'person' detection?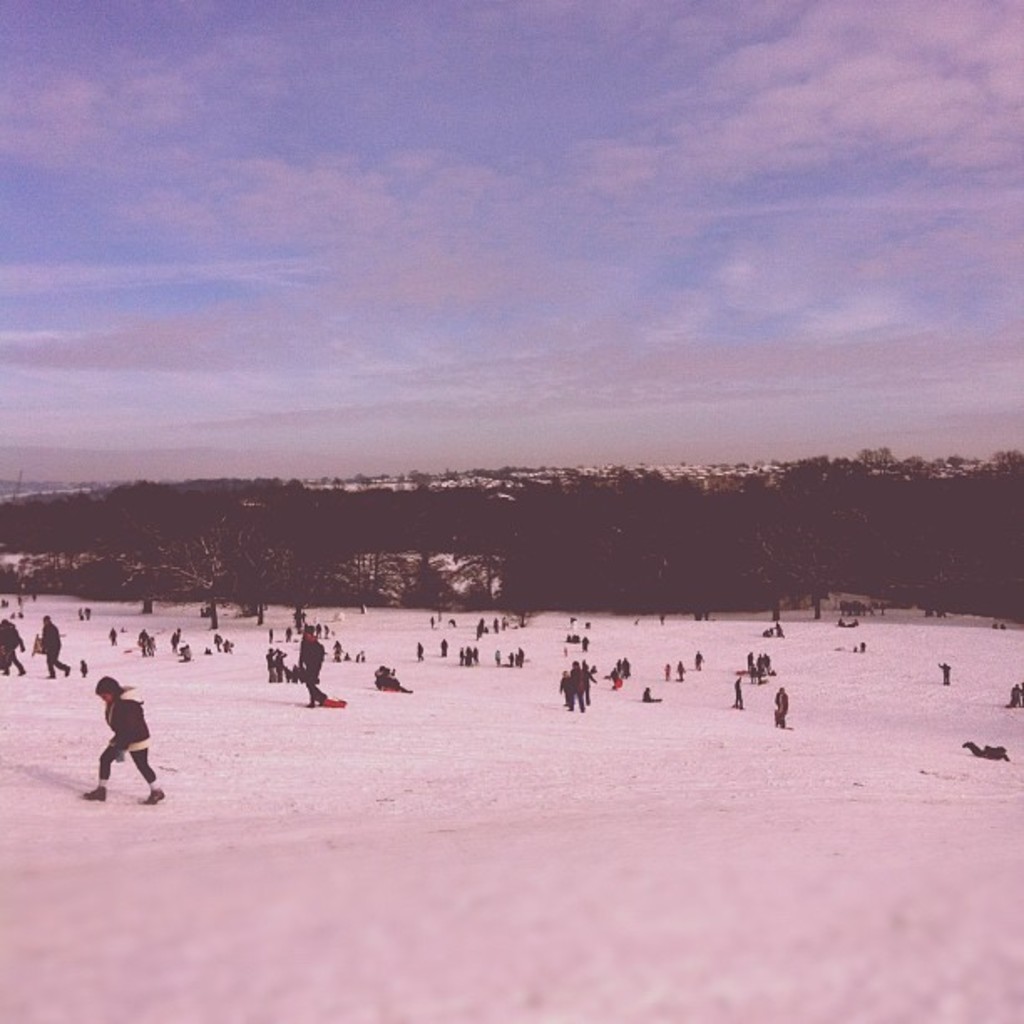
(35,611,72,678)
